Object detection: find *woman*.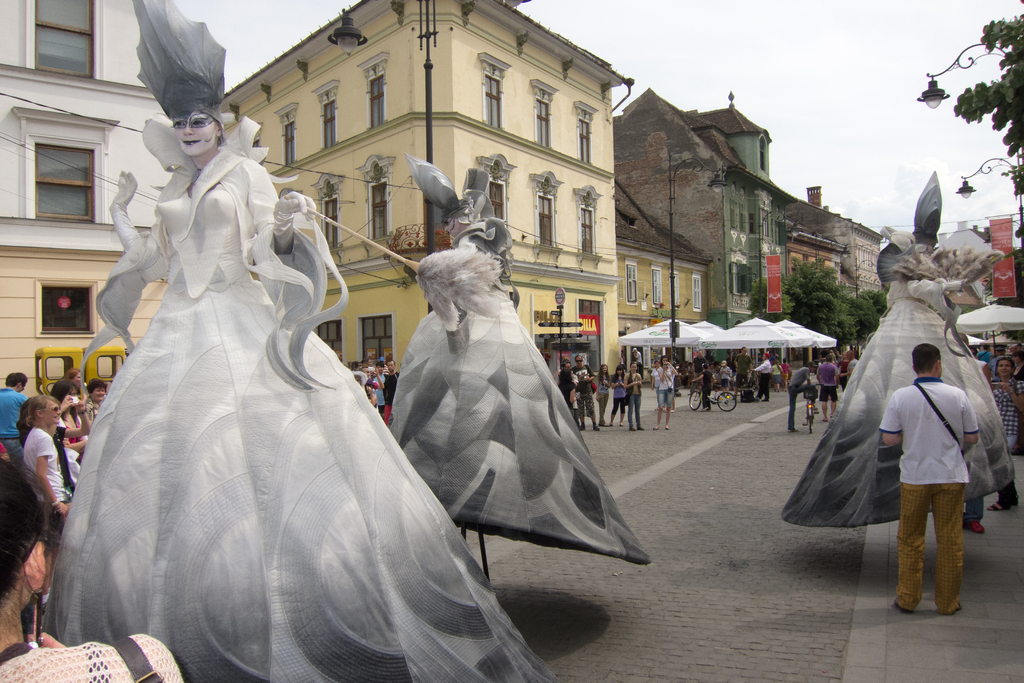
region(623, 361, 646, 432).
